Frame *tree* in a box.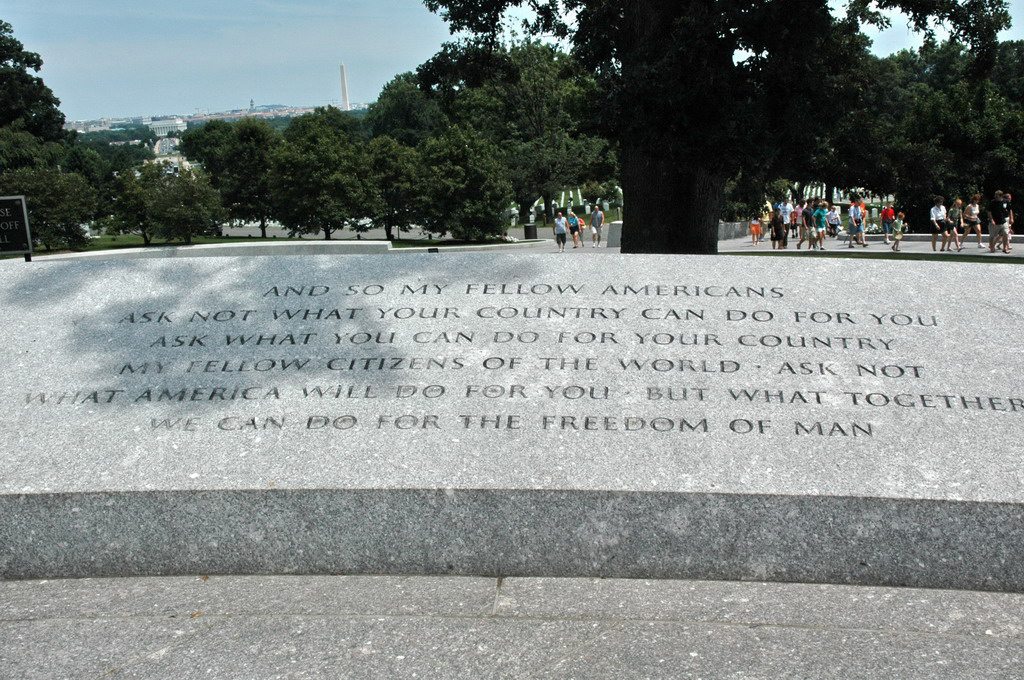
bbox=(0, 22, 104, 253).
